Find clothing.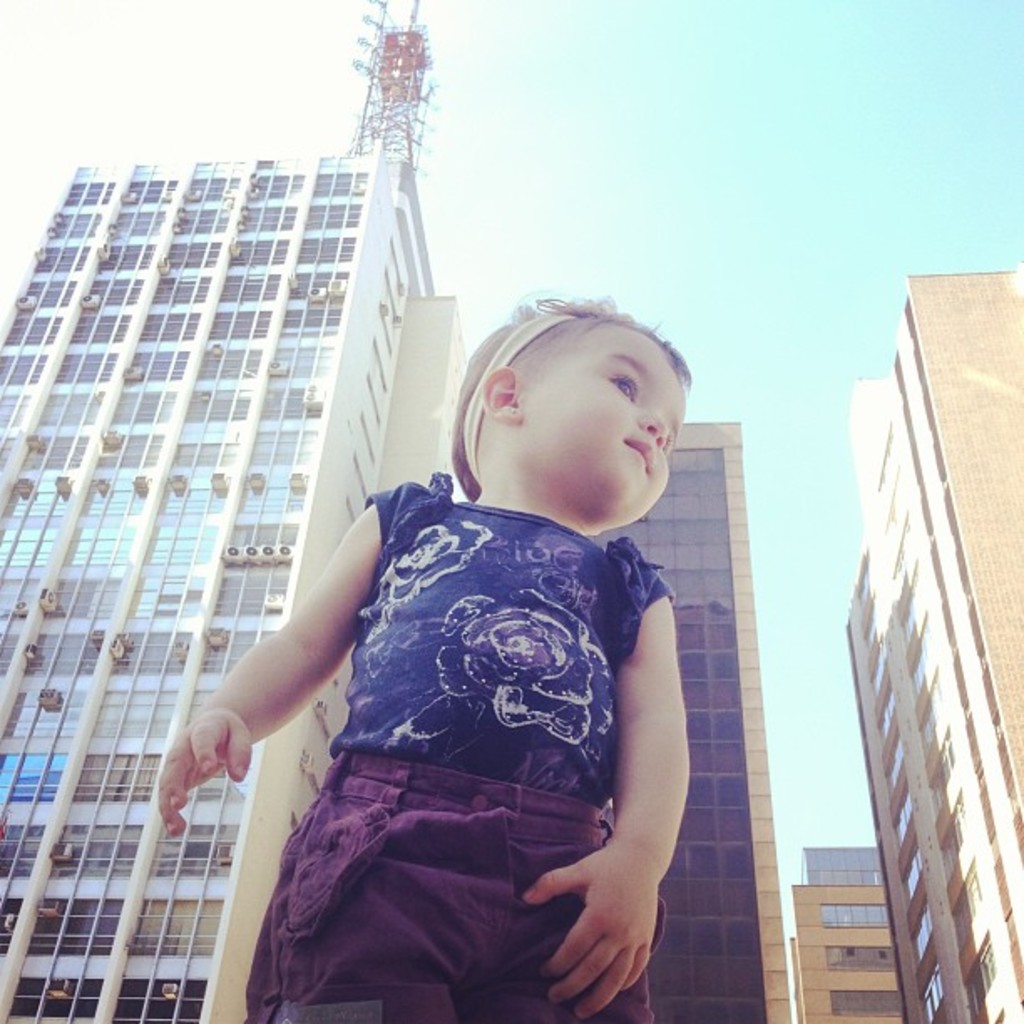
{"left": 253, "top": 443, "right": 688, "bottom": 977}.
